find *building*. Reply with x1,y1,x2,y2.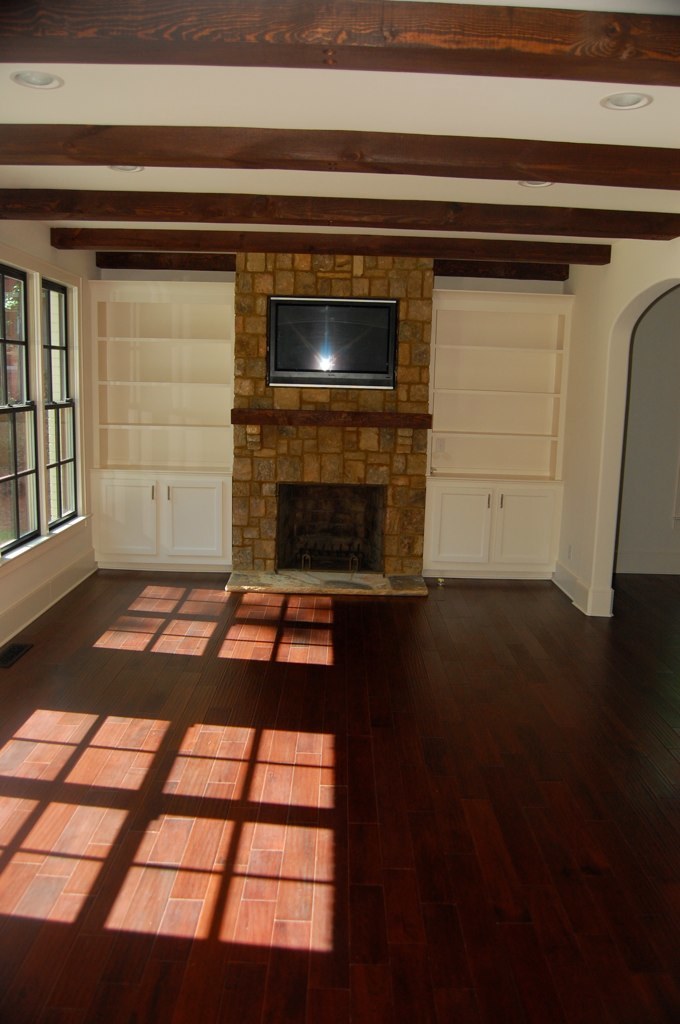
0,0,679,1023.
